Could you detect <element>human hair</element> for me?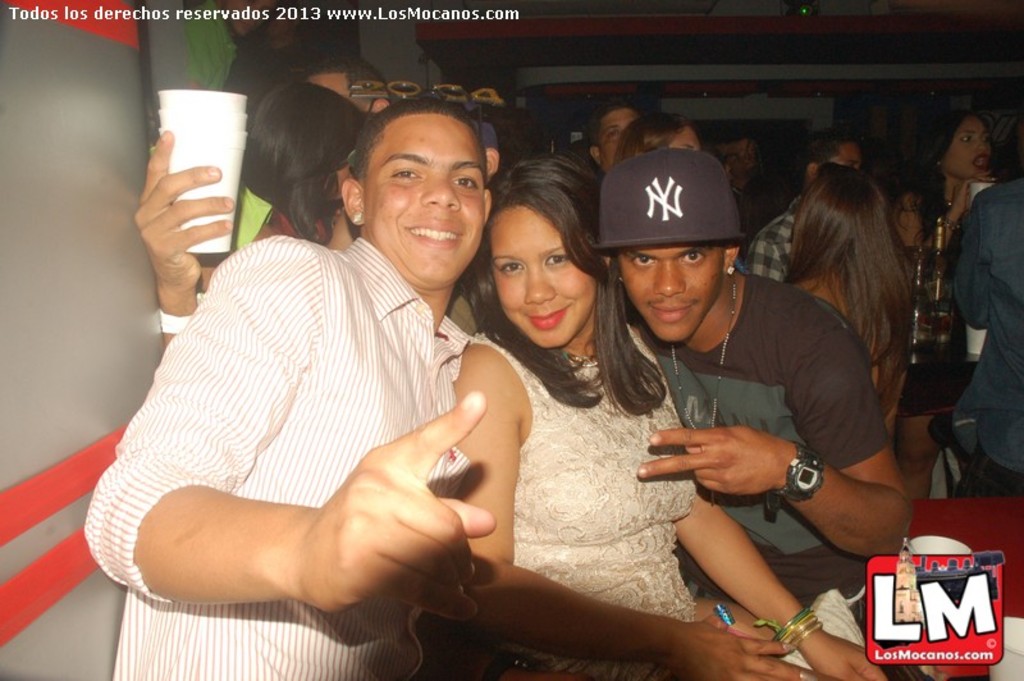
Detection result: select_region(786, 159, 925, 367).
